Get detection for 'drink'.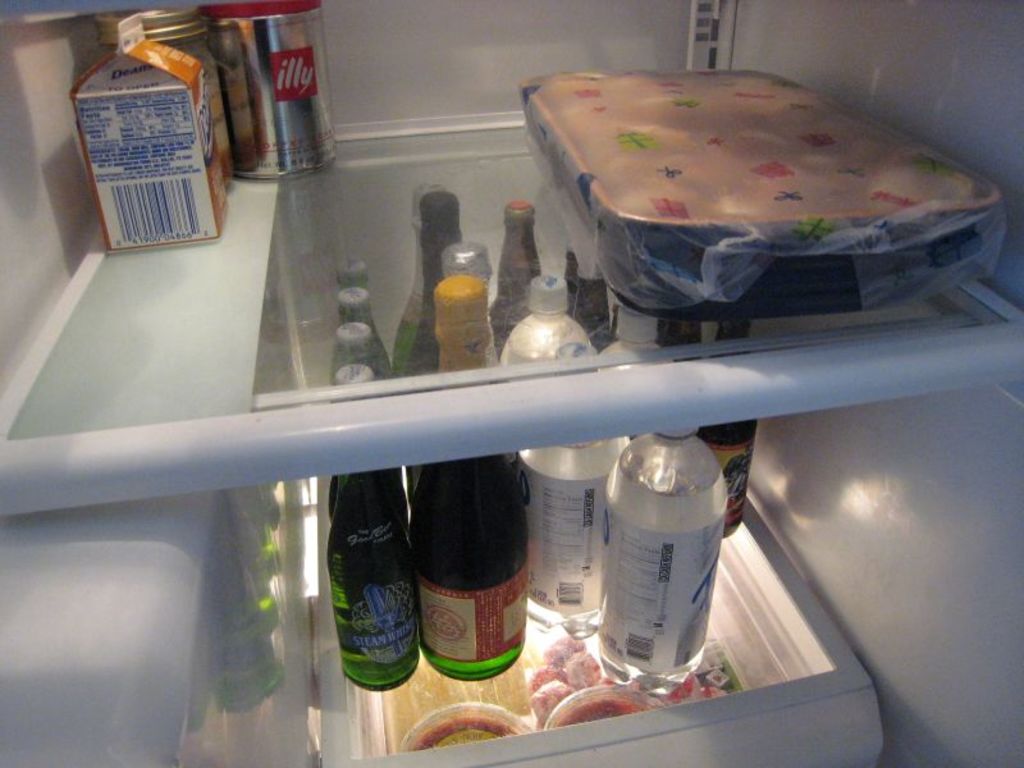
Detection: box(324, 365, 412, 690).
